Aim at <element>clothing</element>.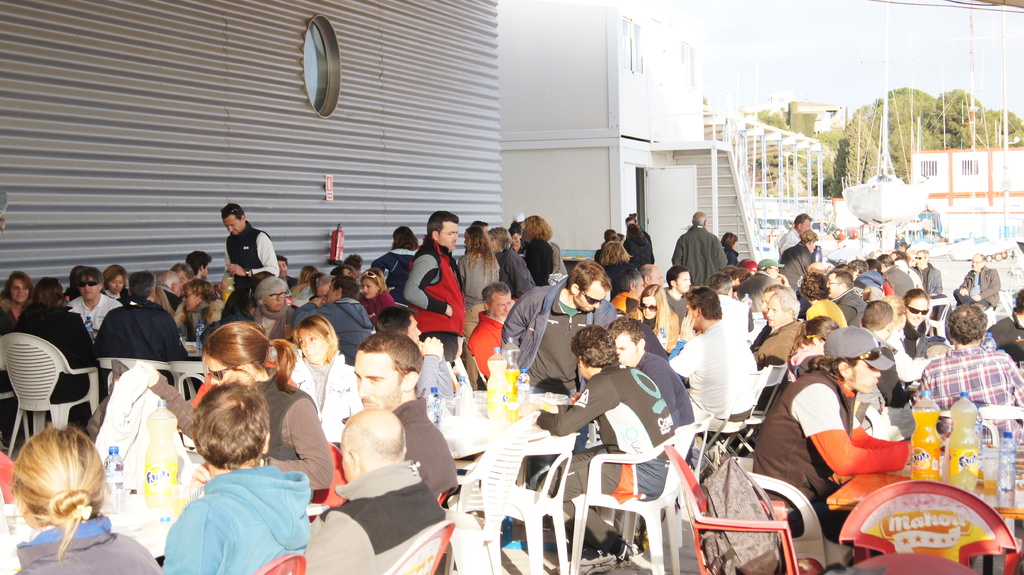
Aimed at {"left": 222, "top": 219, "right": 281, "bottom": 319}.
